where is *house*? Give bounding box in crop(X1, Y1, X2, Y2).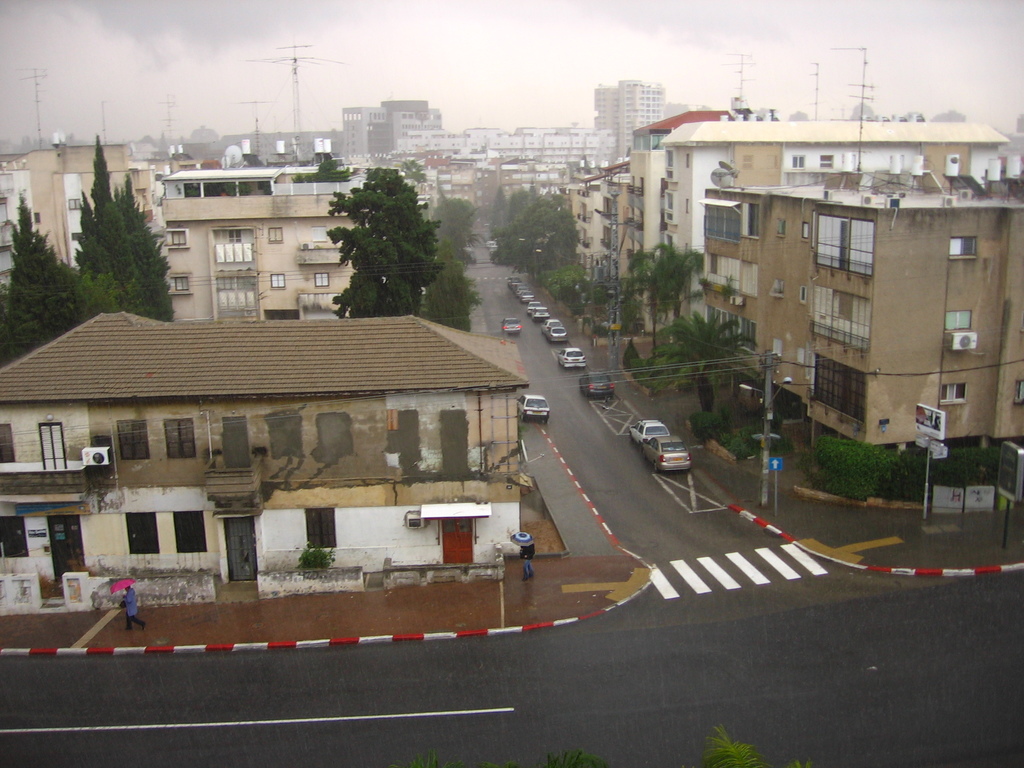
crop(698, 166, 1023, 451).
